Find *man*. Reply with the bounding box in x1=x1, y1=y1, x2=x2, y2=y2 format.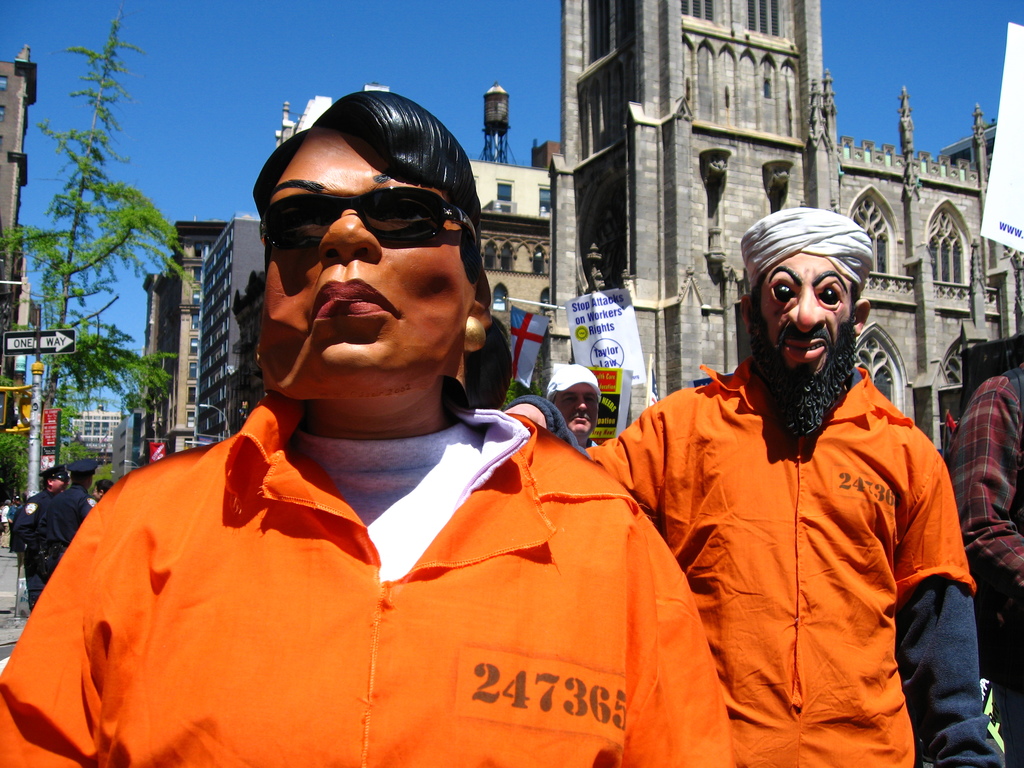
x1=541, y1=363, x2=601, y2=450.
